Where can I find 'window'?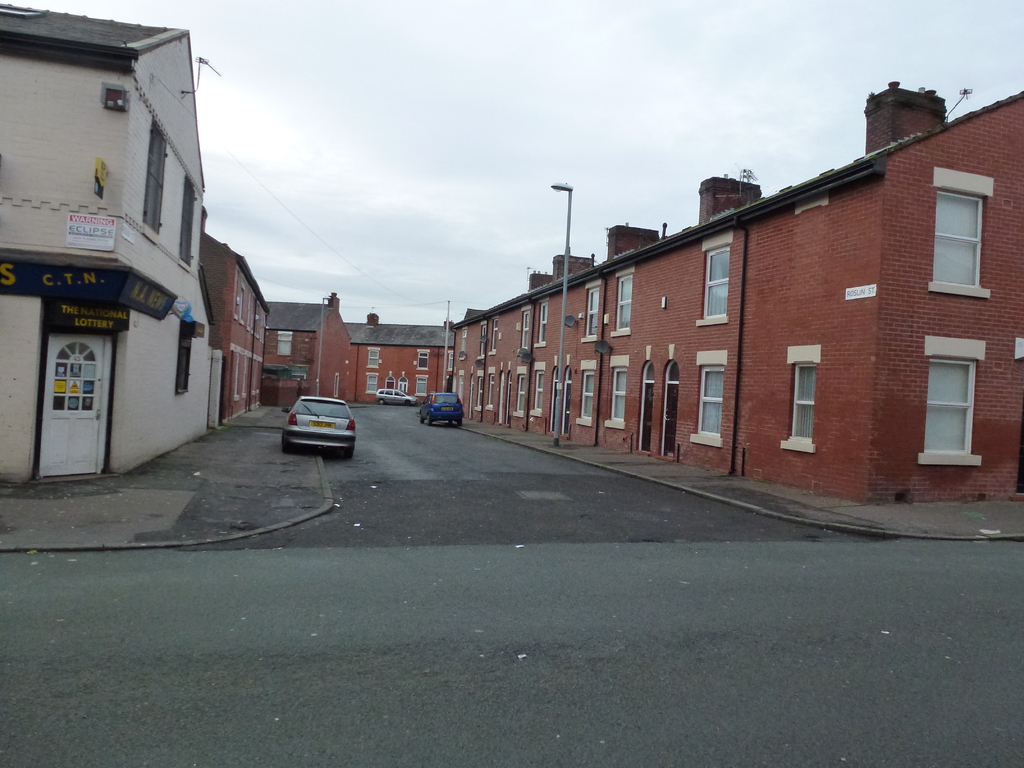
You can find it at [530, 365, 544, 415].
